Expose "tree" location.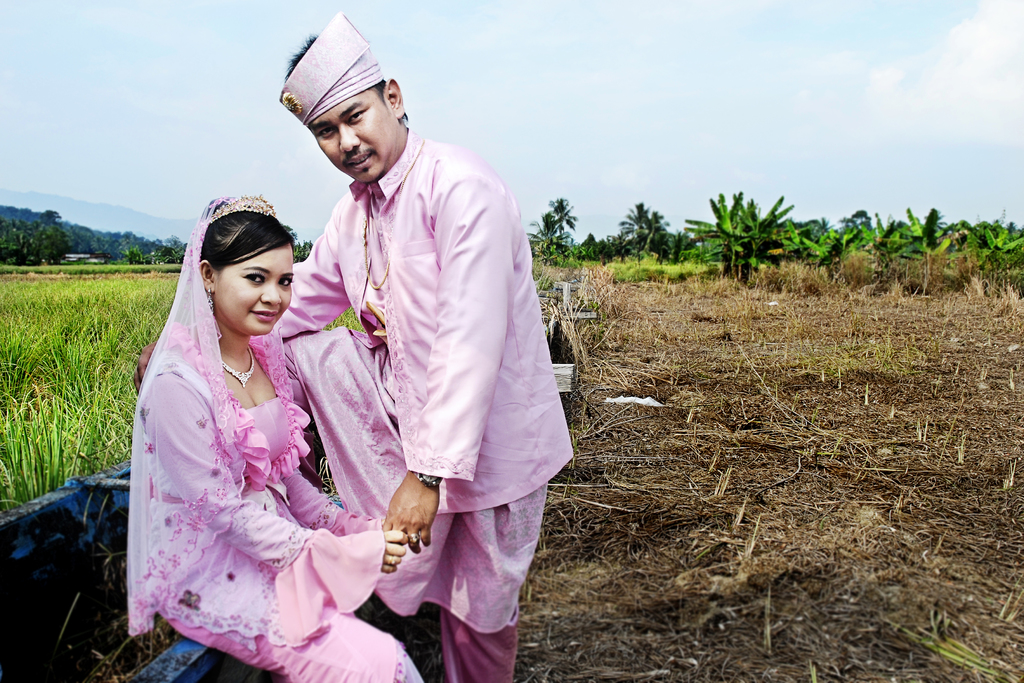
Exposed at Rect(526, 187, 576, 262).
